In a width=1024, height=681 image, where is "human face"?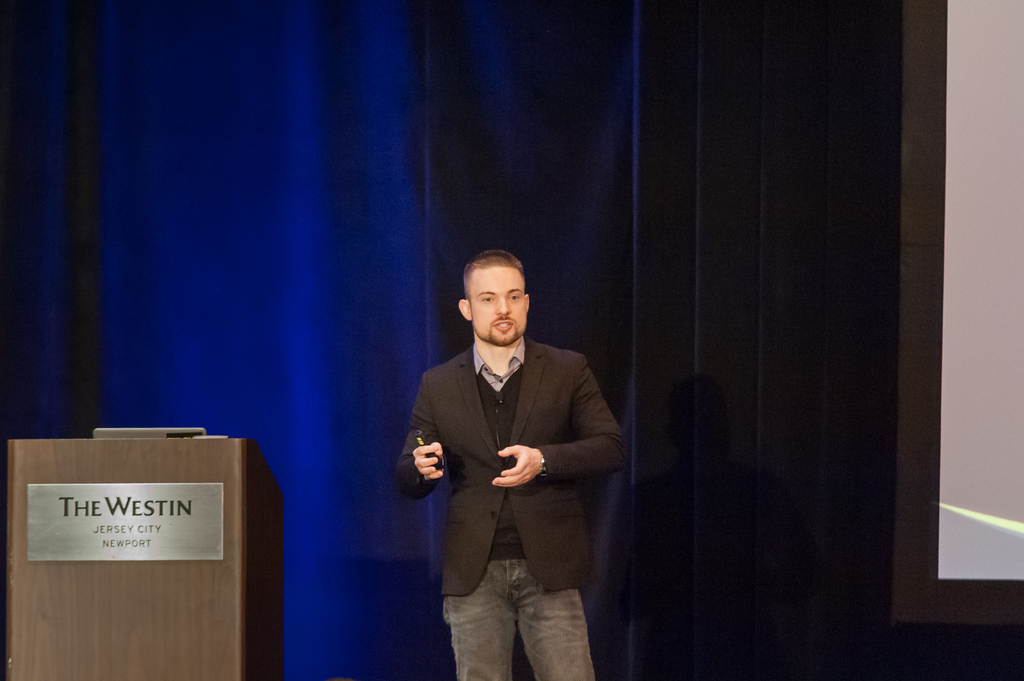
470/259/530/349.
